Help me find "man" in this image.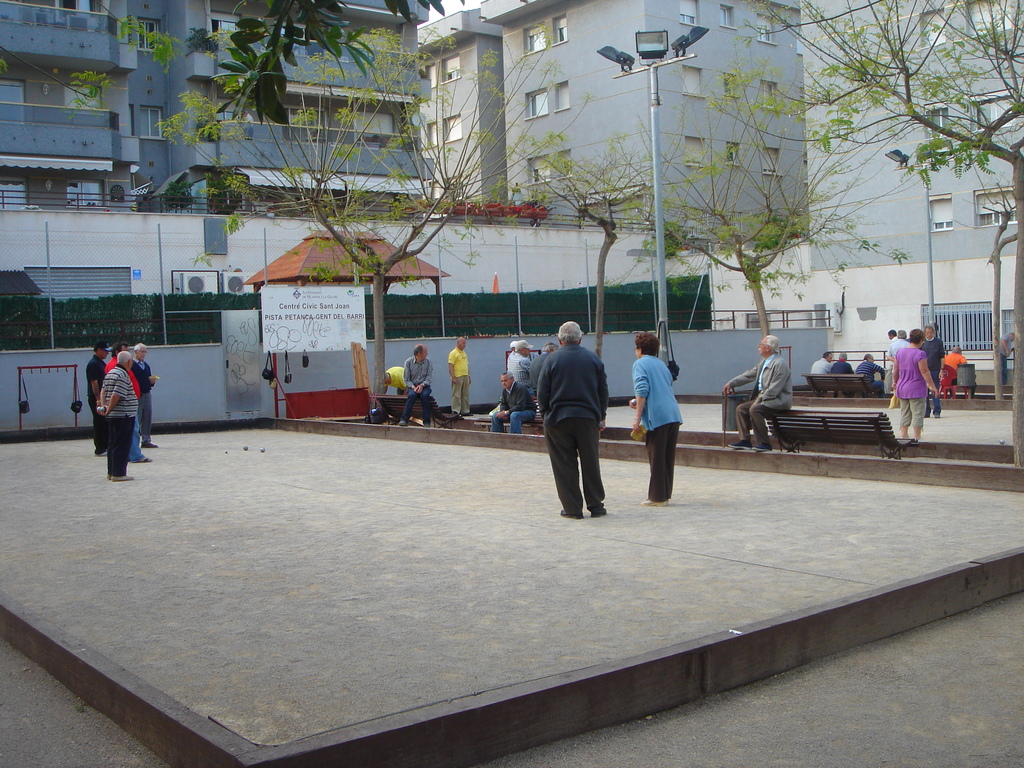
Found it: BBox(723, 335, 794, 451).
